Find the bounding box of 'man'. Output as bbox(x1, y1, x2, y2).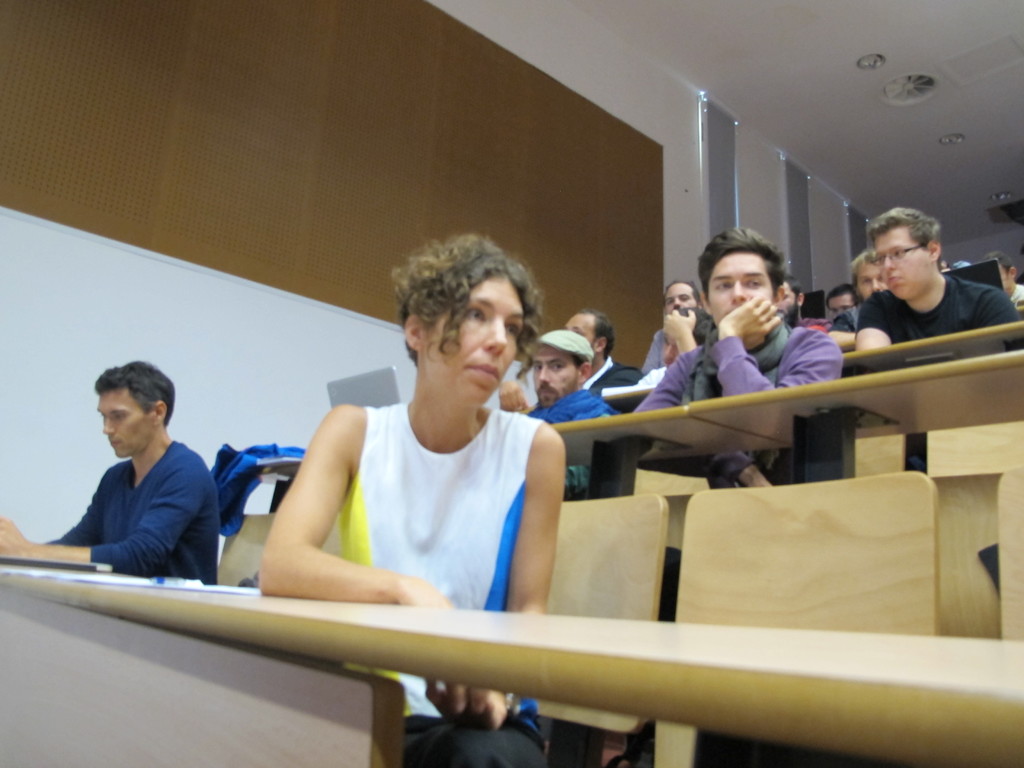
bbox(641, 278, 705, 372).
